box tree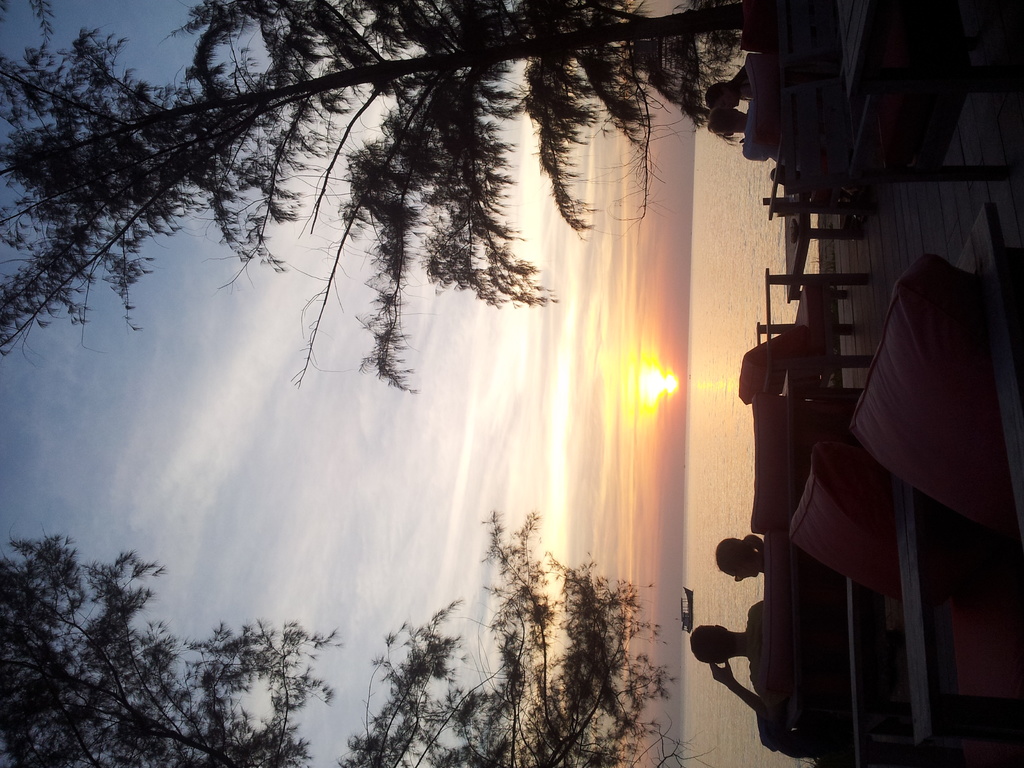
<box>5,1,736,384</box>
